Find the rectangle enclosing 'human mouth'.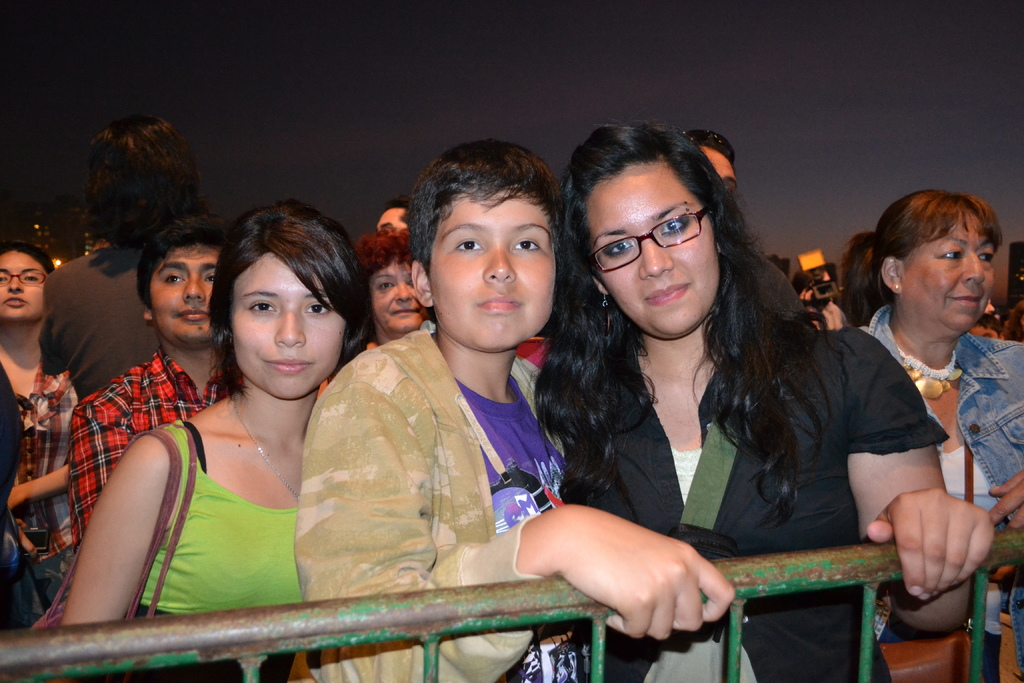
944, 292, 981, 304.
